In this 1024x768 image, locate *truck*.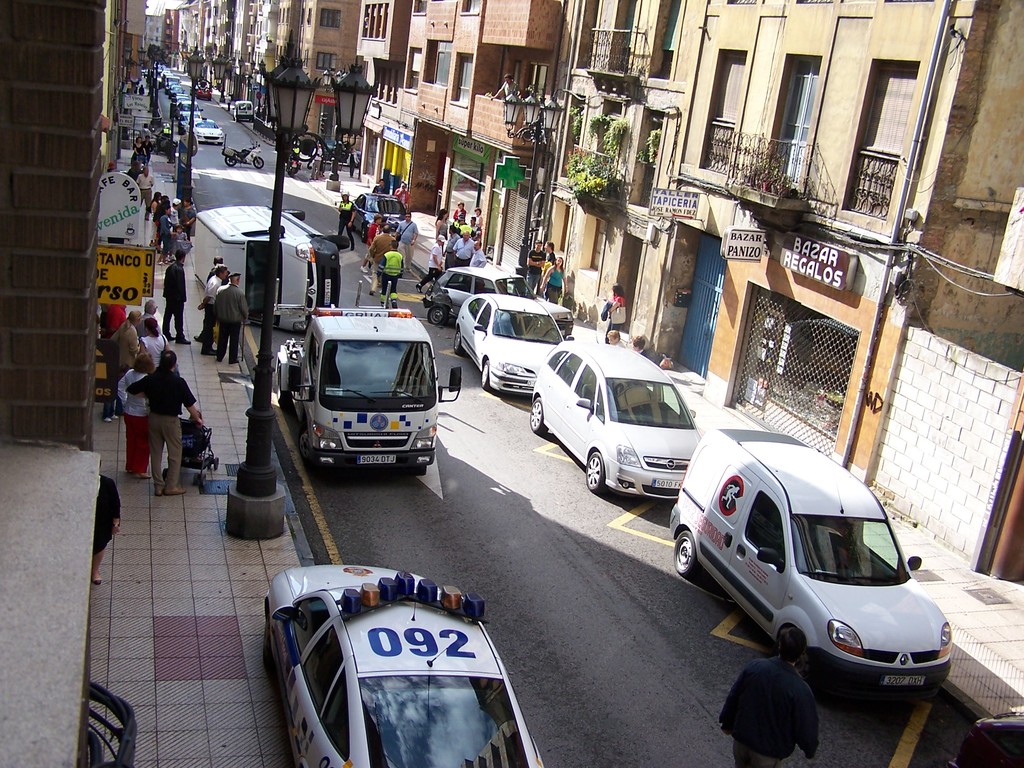
Bounding box: crop(284, 304, 444, 486).
